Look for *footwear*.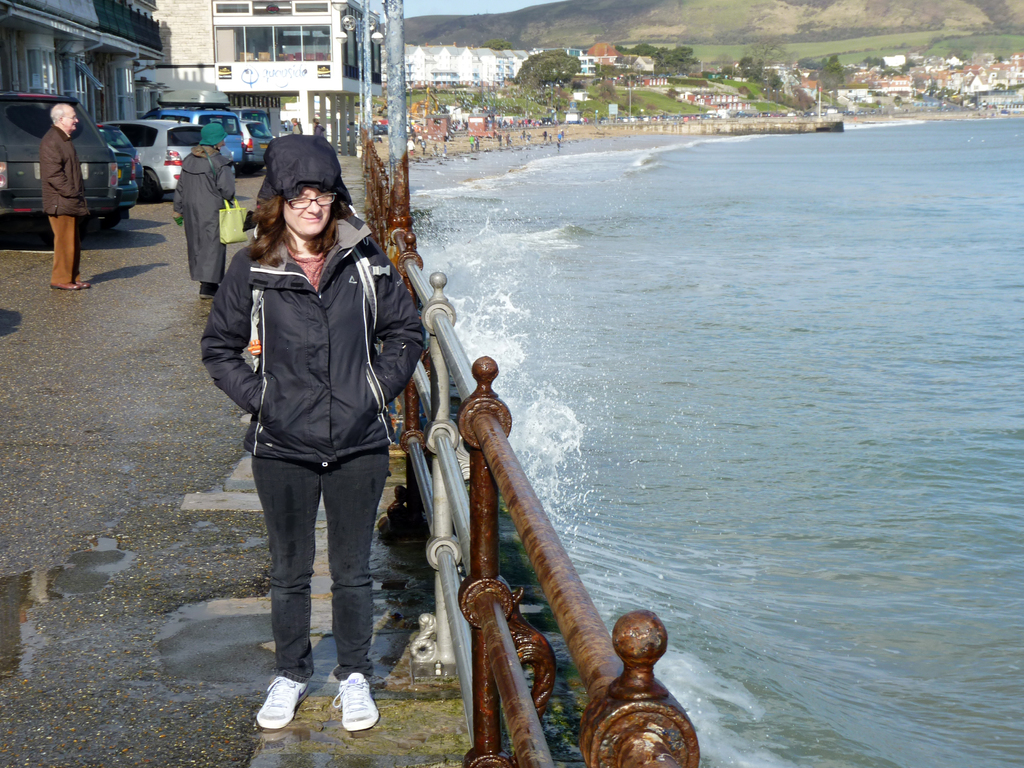
Found: region(257, 676, 303, 732).
